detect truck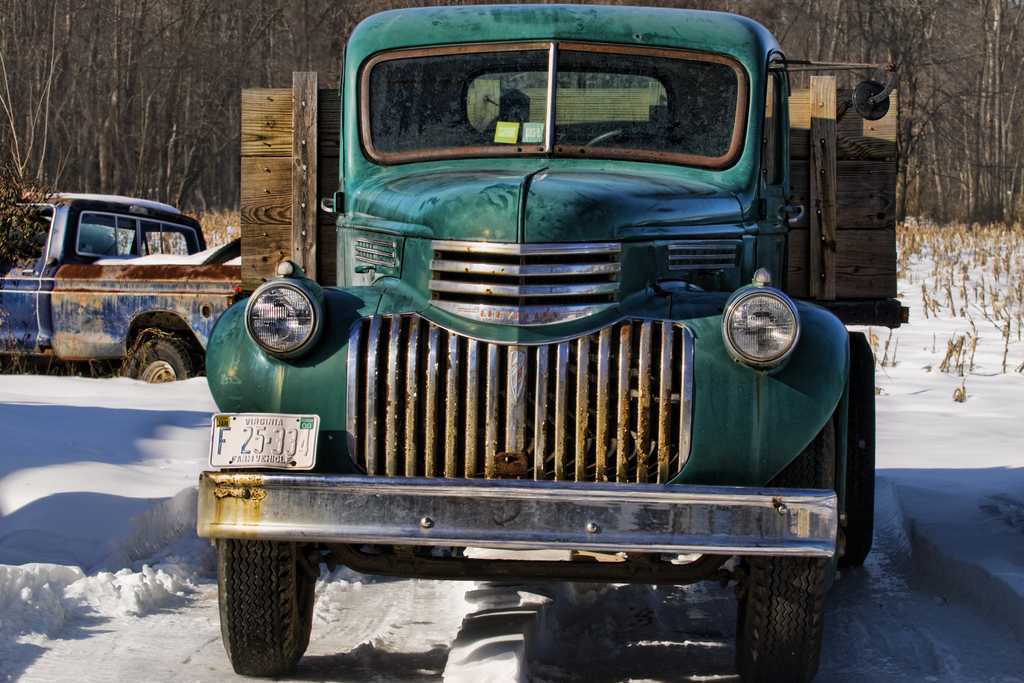
{"left": 0, "top": 179, "right": 249, "bottom": 392}
